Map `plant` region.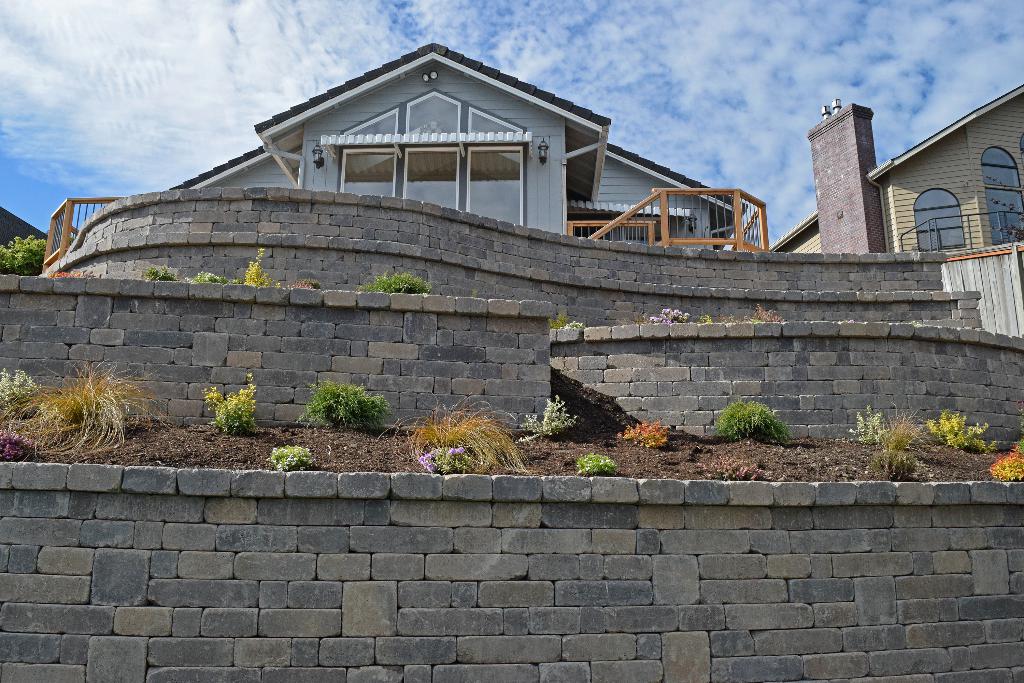
Mapped to <region>366, 393, 555, 477</region>.
